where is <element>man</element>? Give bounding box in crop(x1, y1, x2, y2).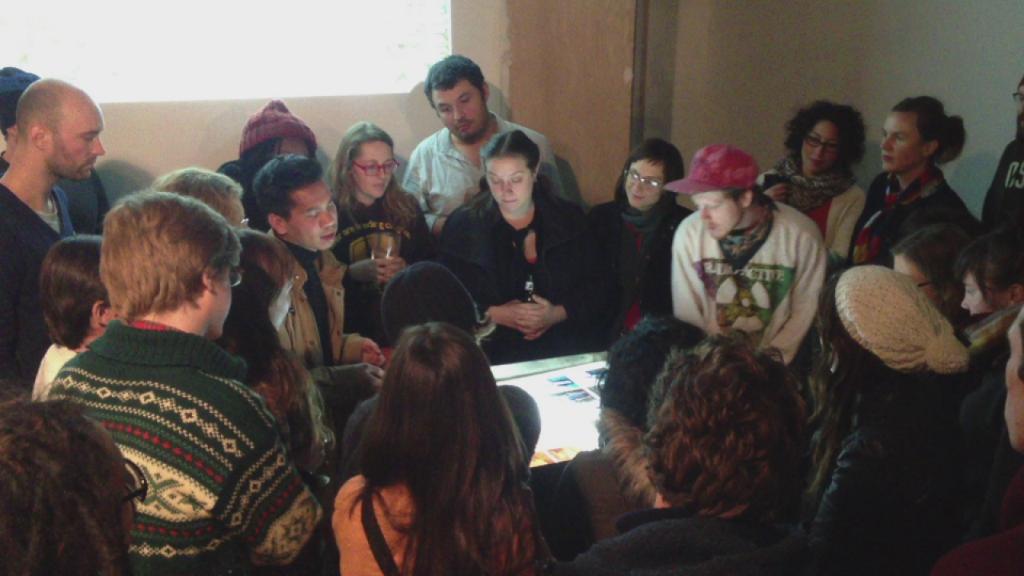
crop(0, 73, 82, 434).
